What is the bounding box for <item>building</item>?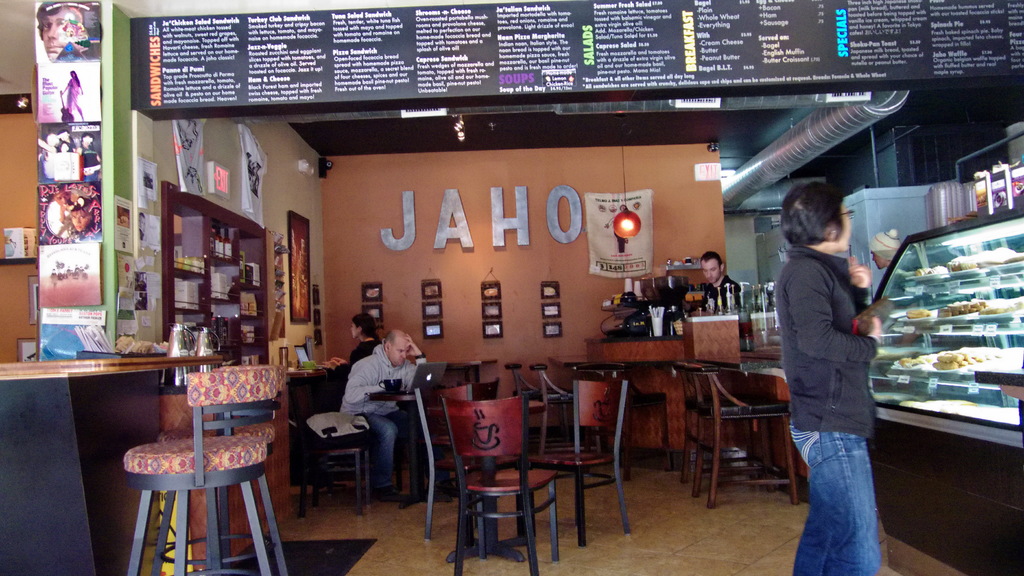
Rect(0, 0, 1023, 575).
